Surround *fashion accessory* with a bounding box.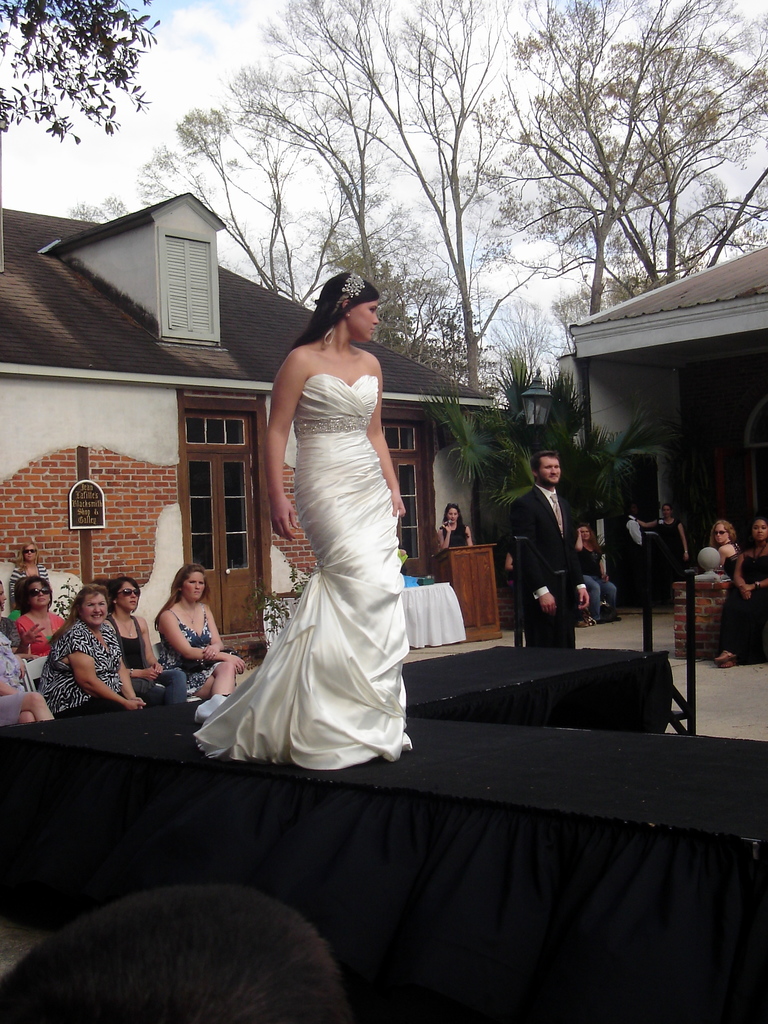
select_region(332, 273, 363, 315).
